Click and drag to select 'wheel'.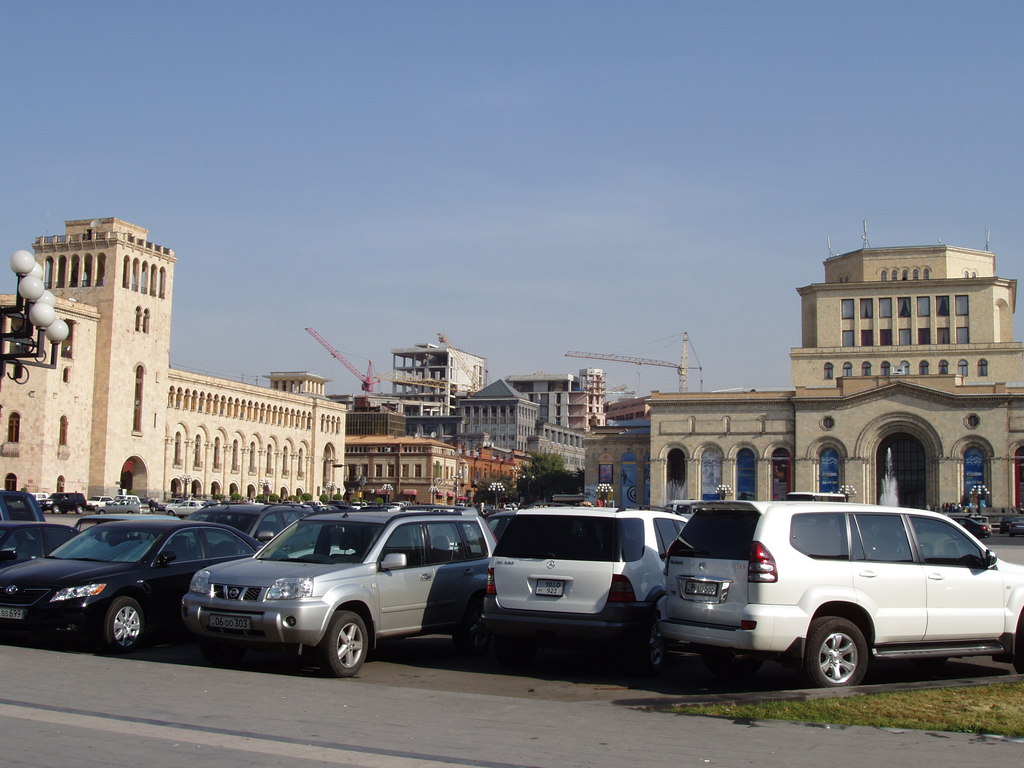
Selection: Rect(167, 508, 176, 516).
